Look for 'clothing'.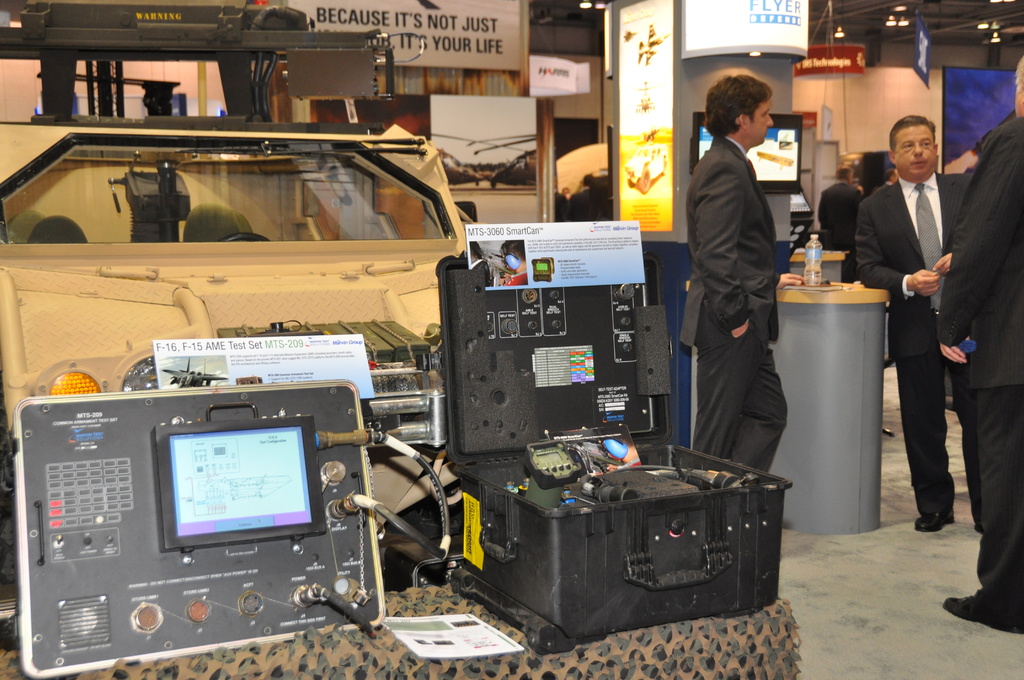
Found: rect(936, 118, 1023, 629).
